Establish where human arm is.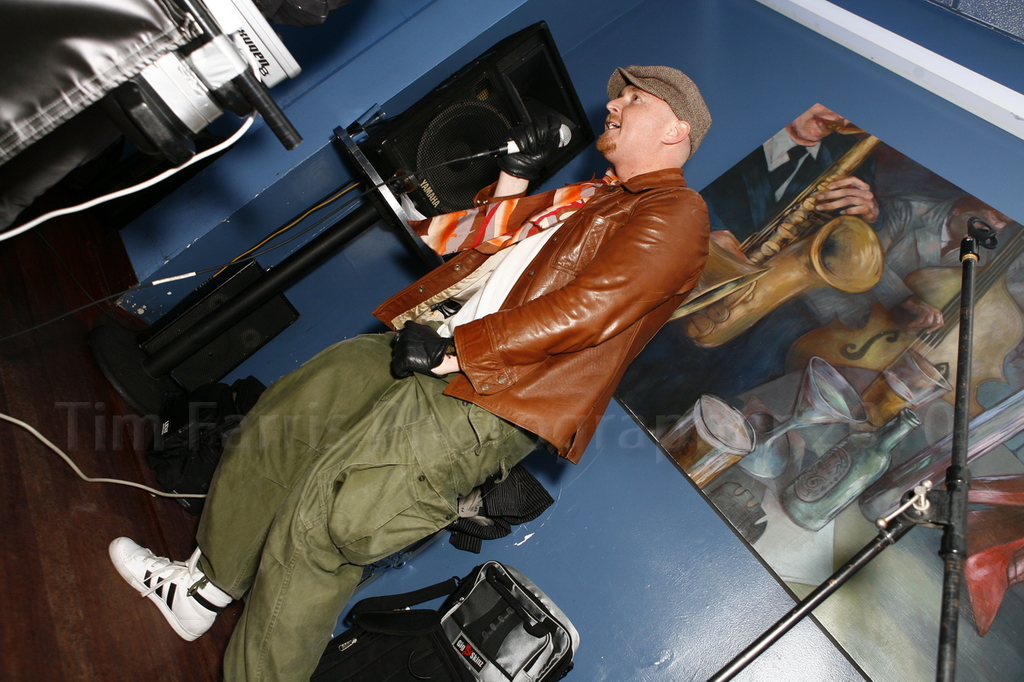
Established at pyautogui.locateOnScreen(390, 190, 701, 374).
